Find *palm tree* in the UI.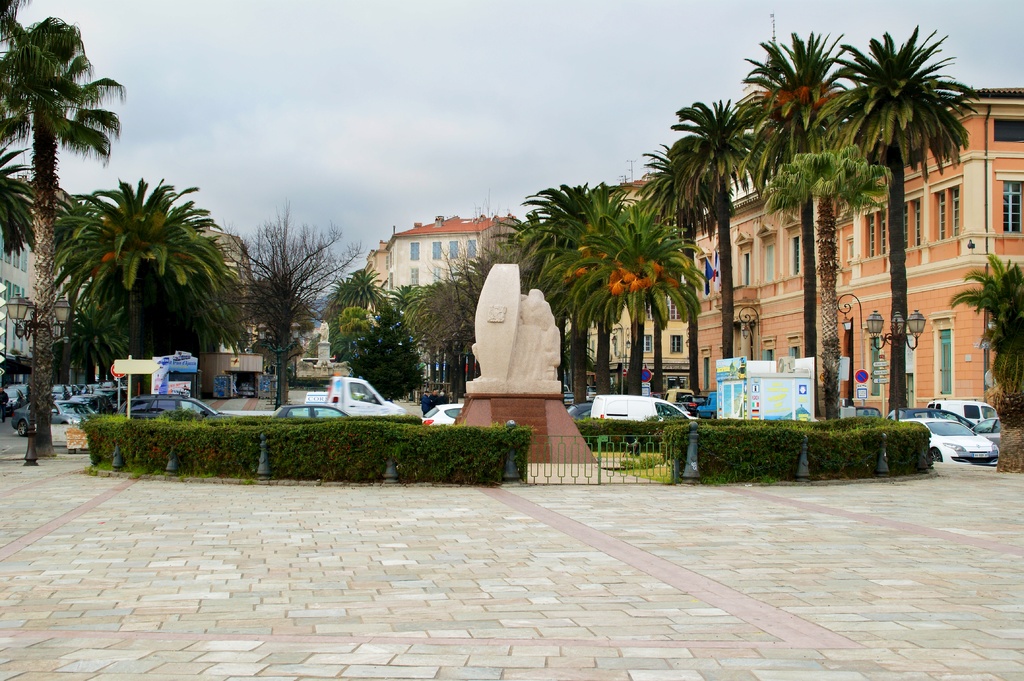
UI element at bbox(504, 192, 634, 501).
